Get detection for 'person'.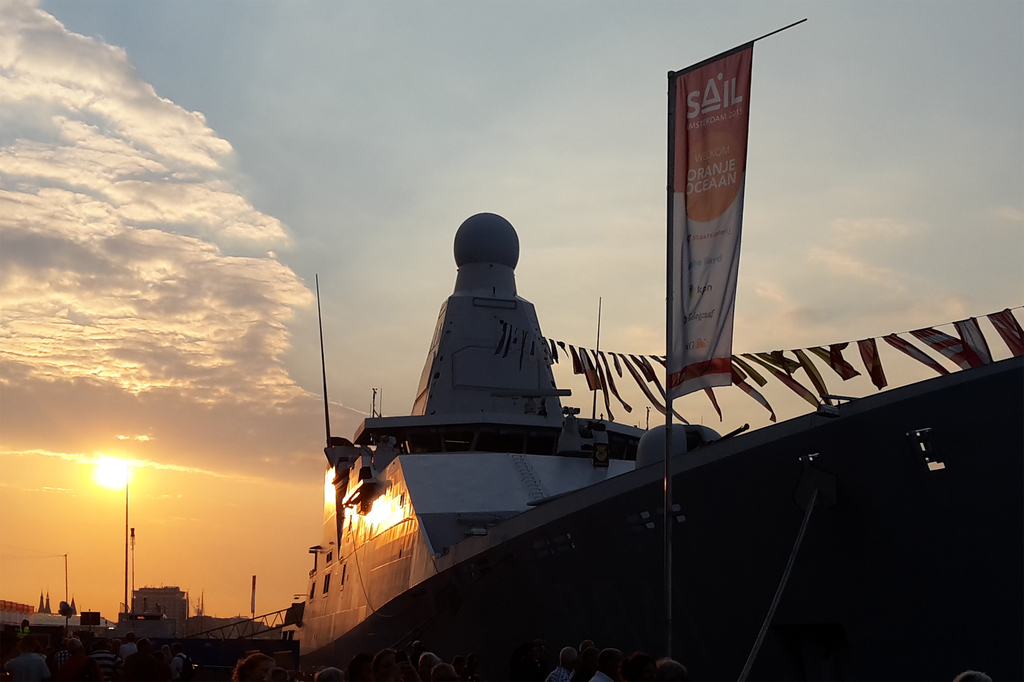
Detection: left=310, top=662, right=355, bottom=681.
